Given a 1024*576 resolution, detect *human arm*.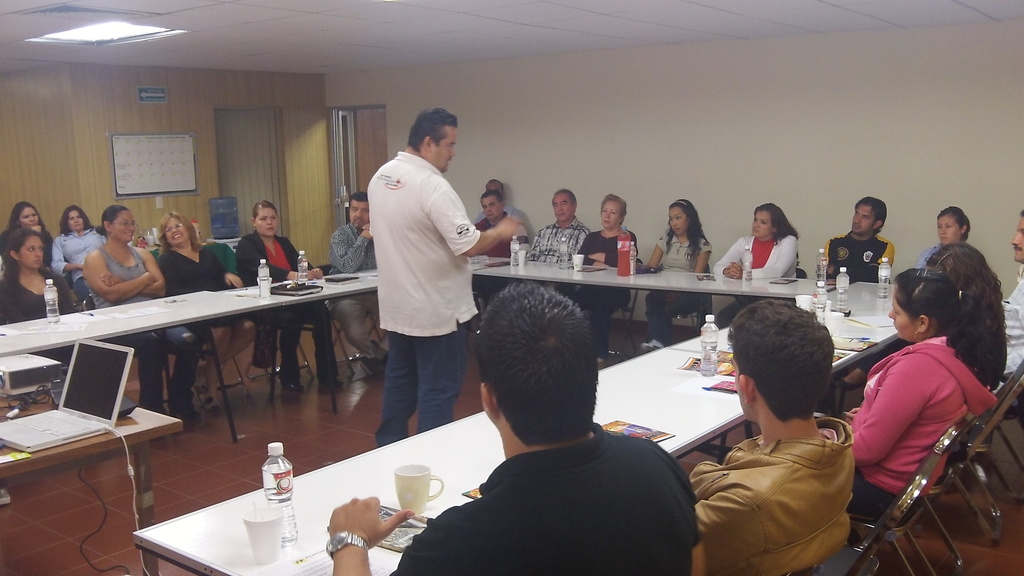
[45, 236, 90, 283].
